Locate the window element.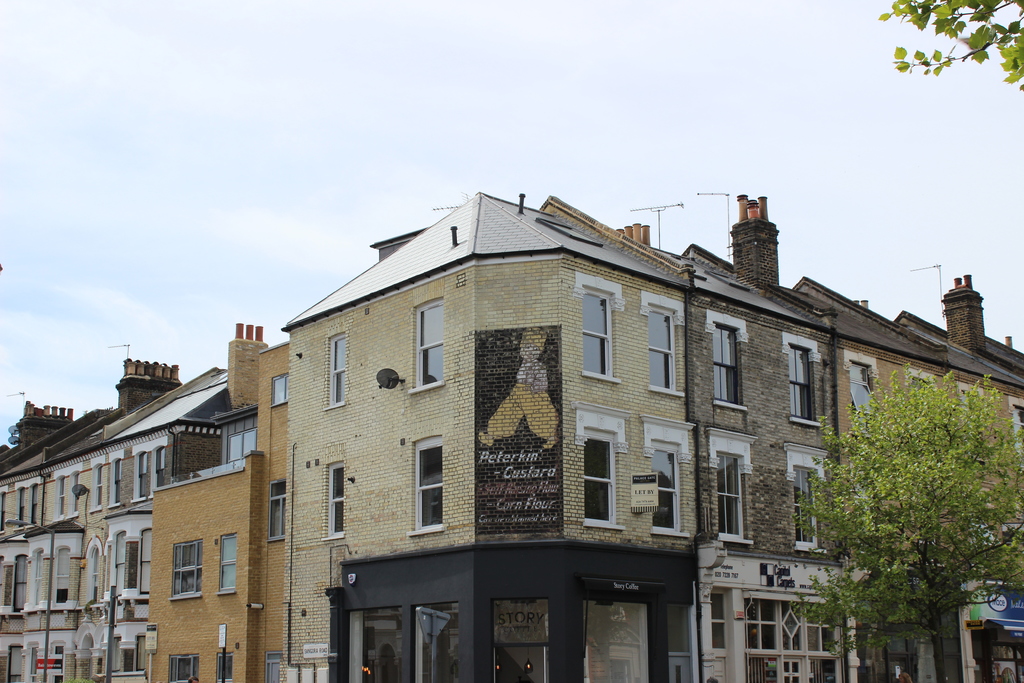
Element bbox: select_region(646, 440, 684, 536).
